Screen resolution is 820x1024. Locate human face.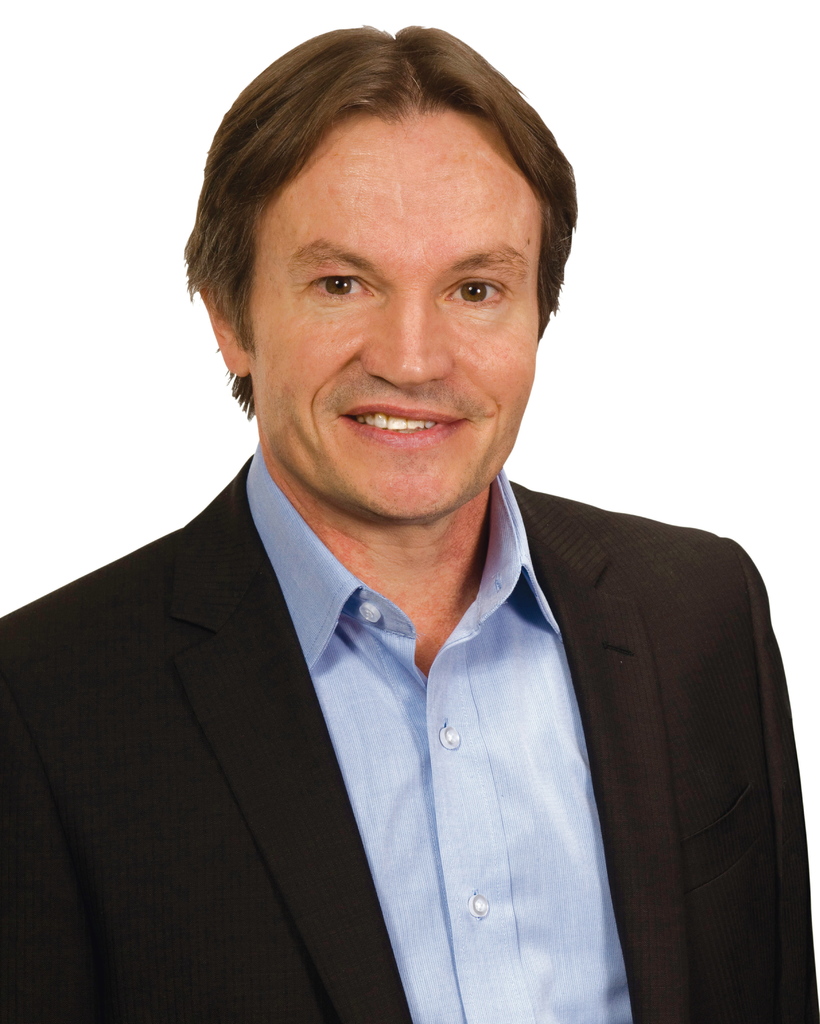
box(246, 104, 542, 518).
